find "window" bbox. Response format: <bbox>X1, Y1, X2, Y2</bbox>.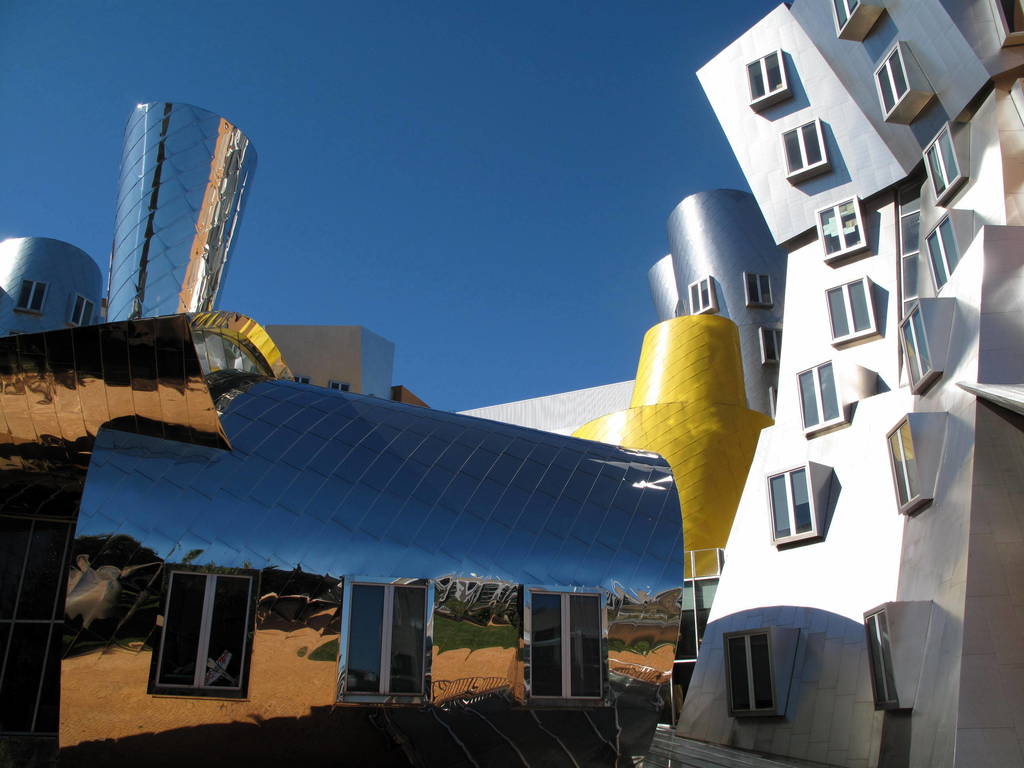
<bbox>760, 457, 822, 544</bbox>.
